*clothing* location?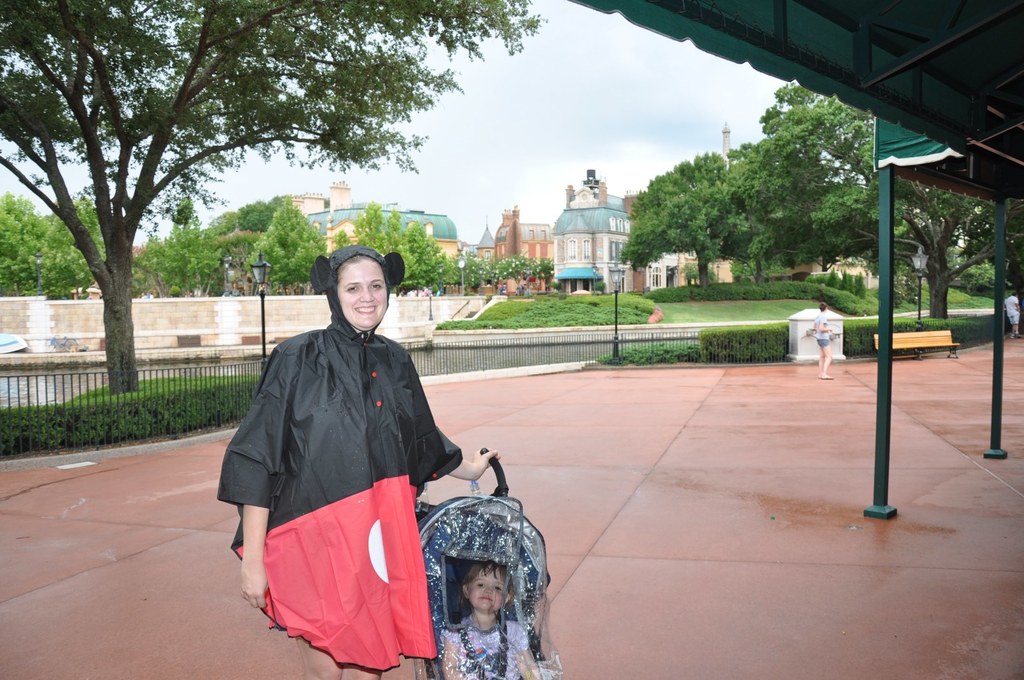
{"x1": 443, "y1": 606, "x2": 534, "y2": 679}
